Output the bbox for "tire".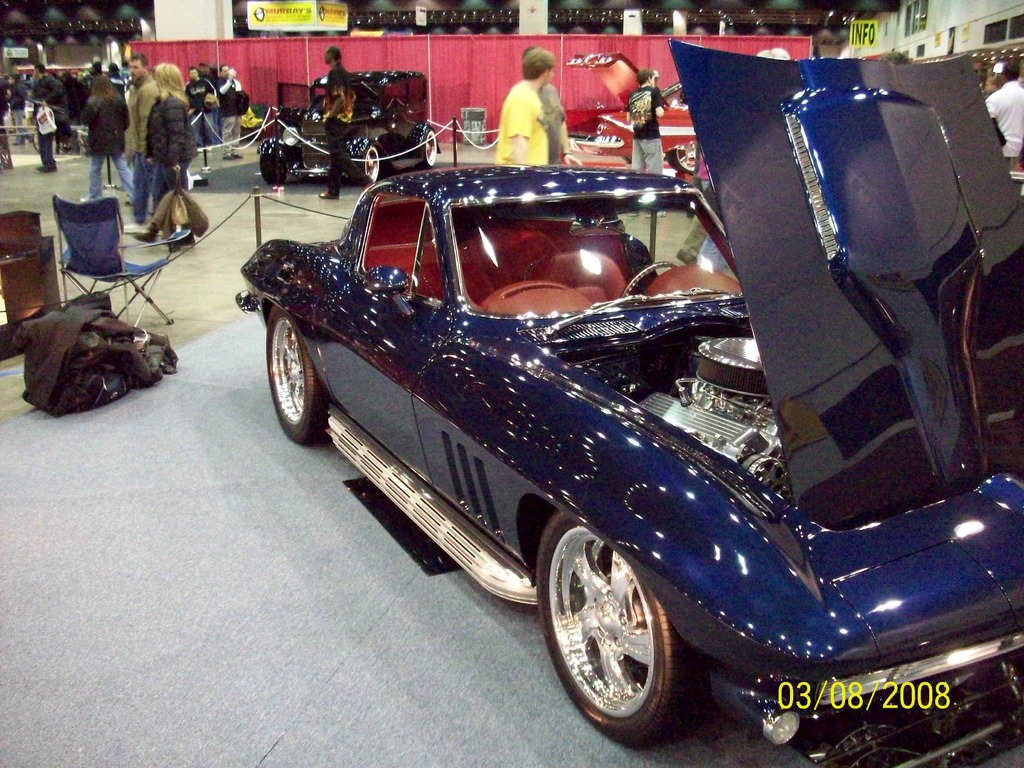
pyautogui.locateOnScreen(349, 135, 385, 186).
